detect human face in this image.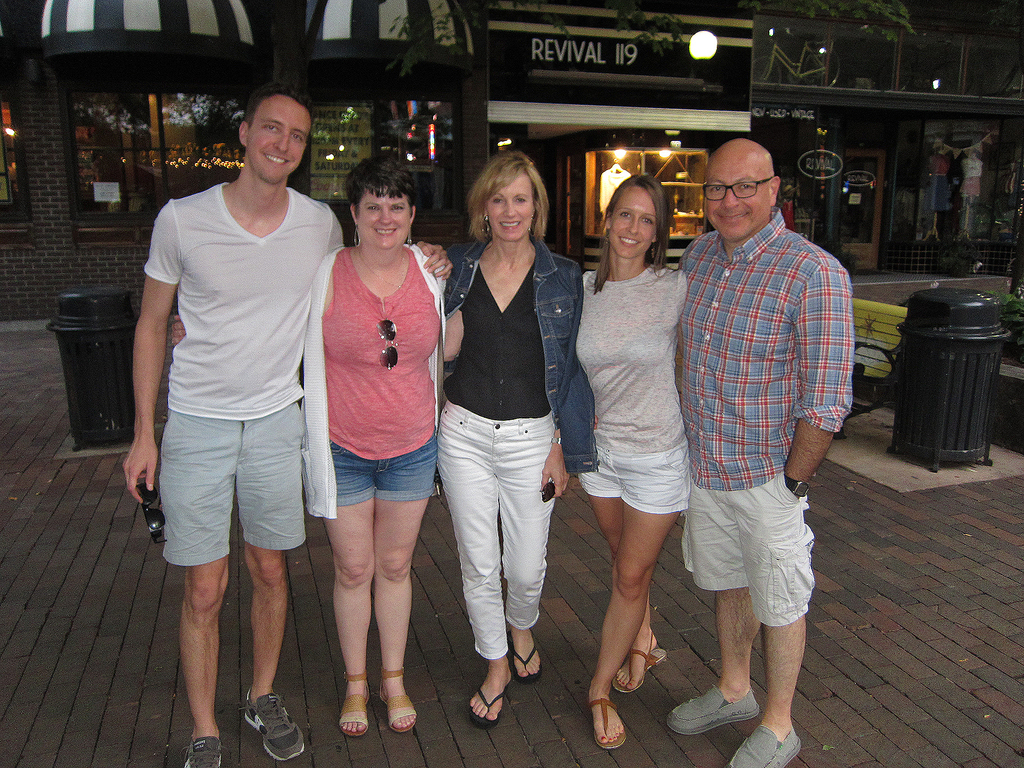
Detection: bbox=(488, 177, 535, 242).
